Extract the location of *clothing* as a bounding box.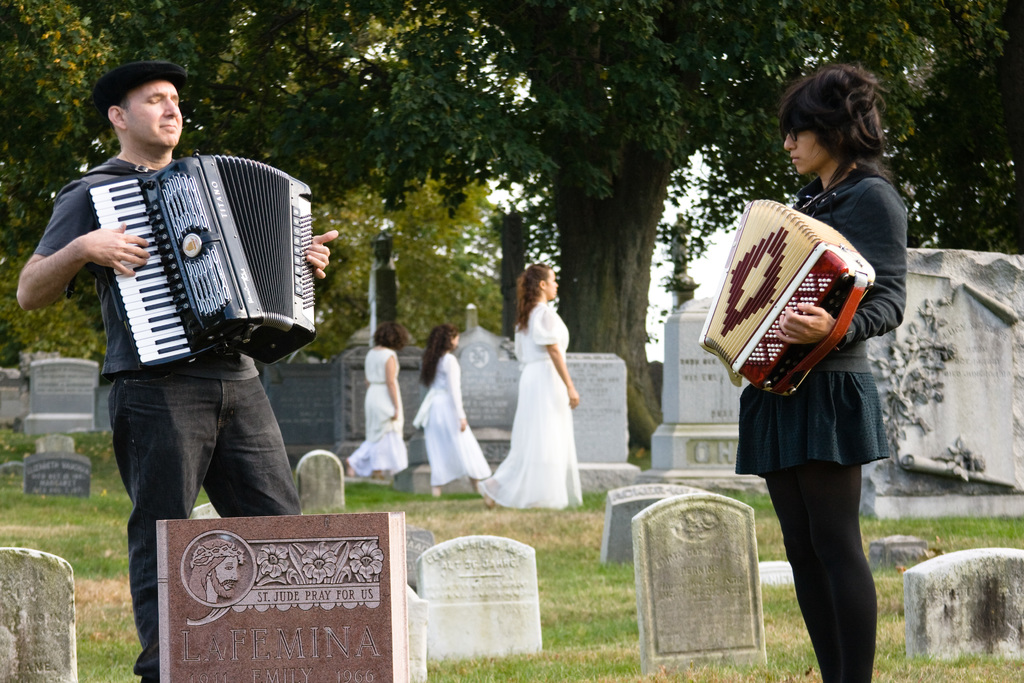
<box>415,355,488,500</box>.
